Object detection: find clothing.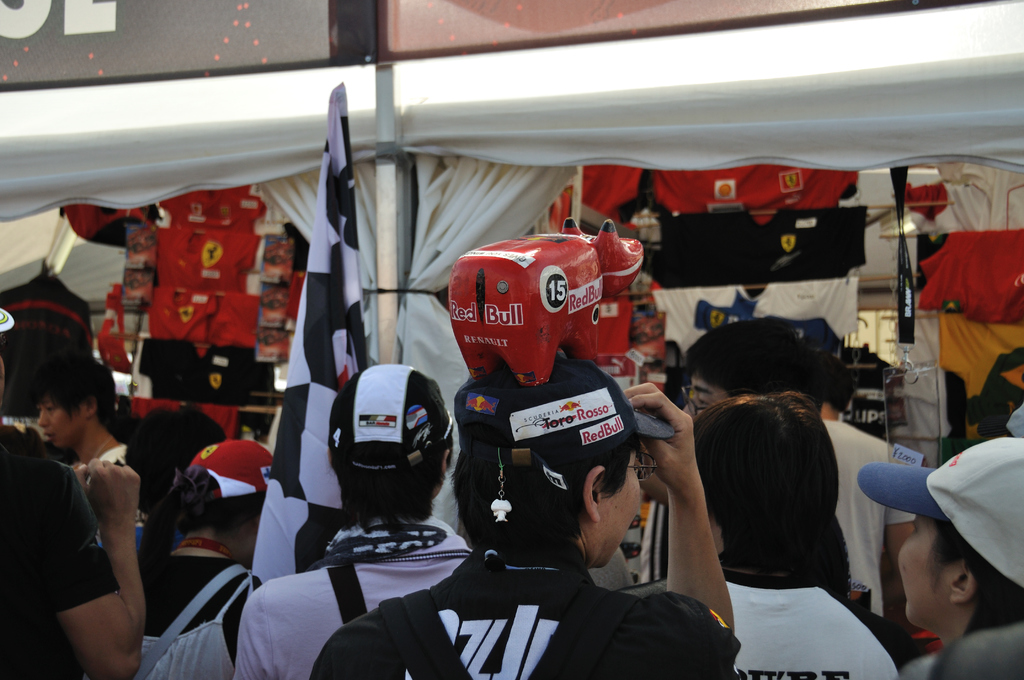
locate(225, 530, 473, 679).
